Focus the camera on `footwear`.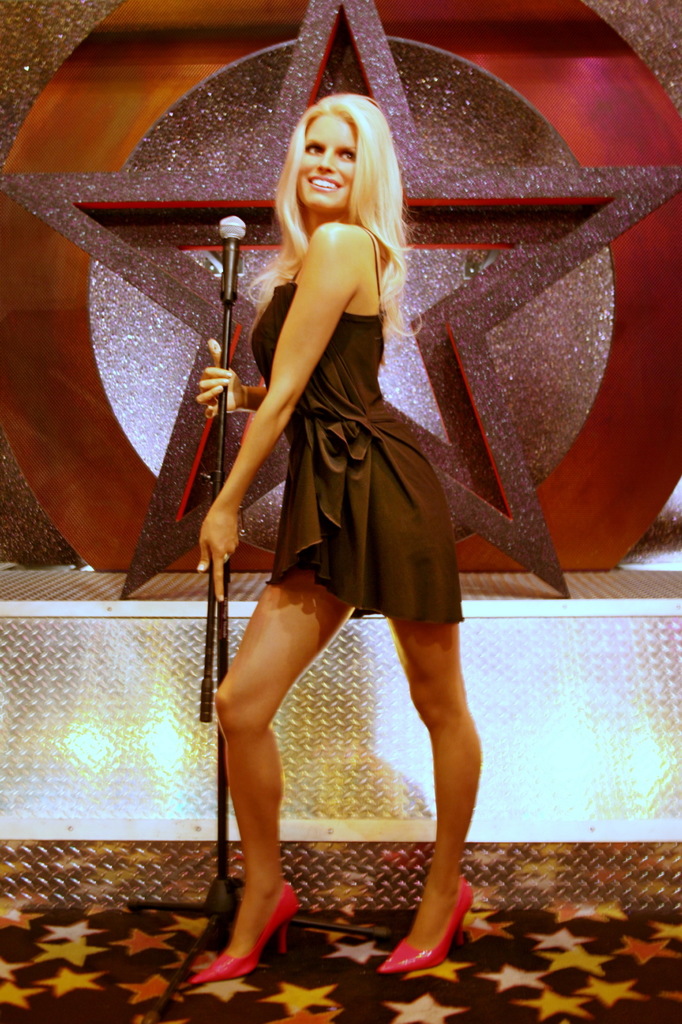
Focus region: select_region(193, 881, 294, 982).
